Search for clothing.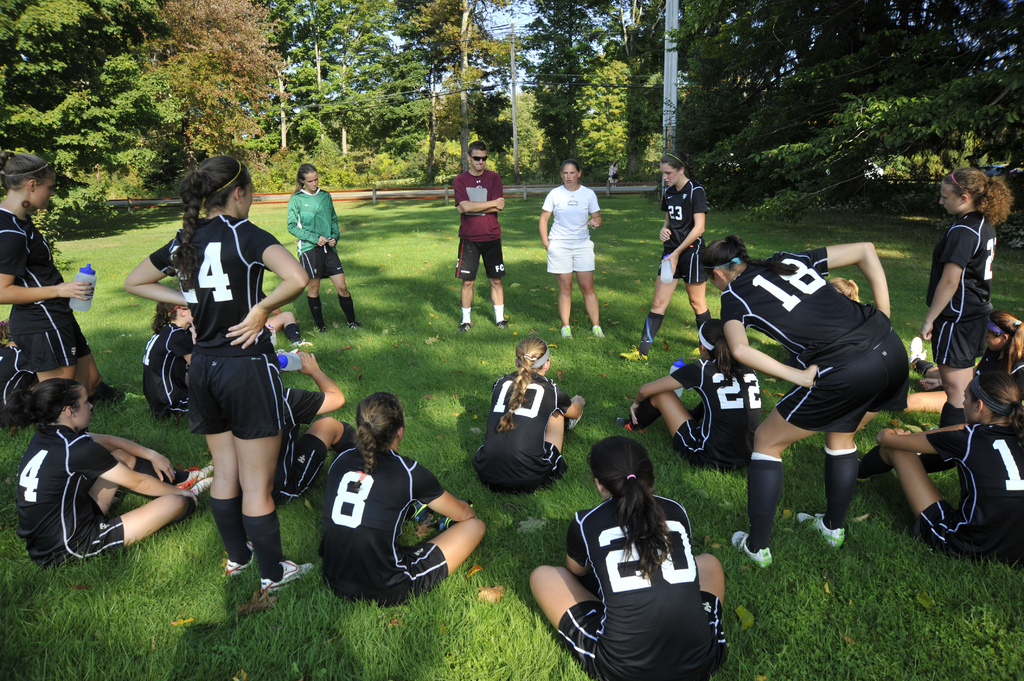
Found at <bbox>467, 367, 580, 487</bbox>.
